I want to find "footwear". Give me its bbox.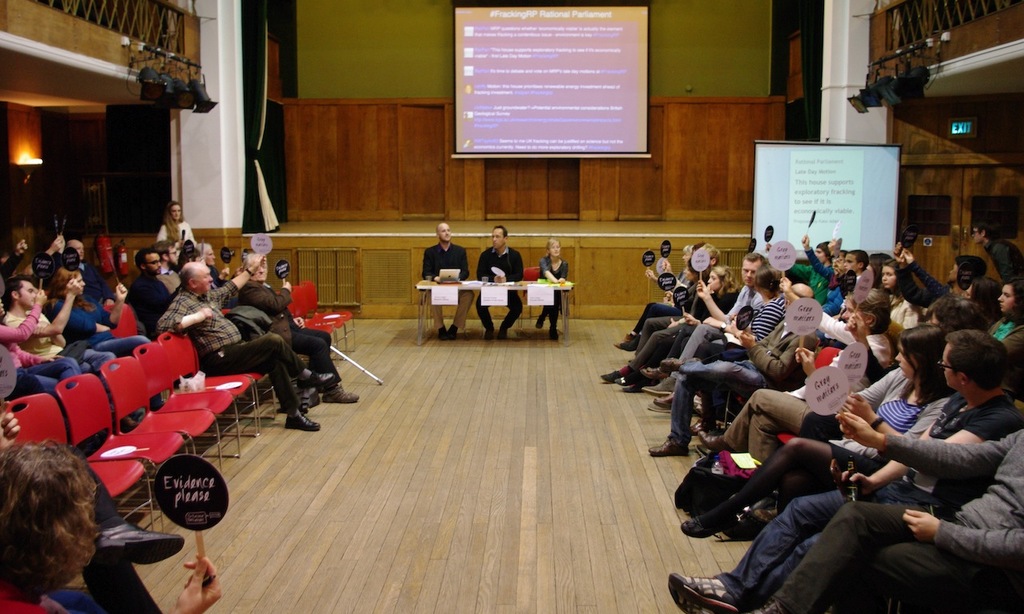
x1=496, y1=323, x2=506, y2=339.
